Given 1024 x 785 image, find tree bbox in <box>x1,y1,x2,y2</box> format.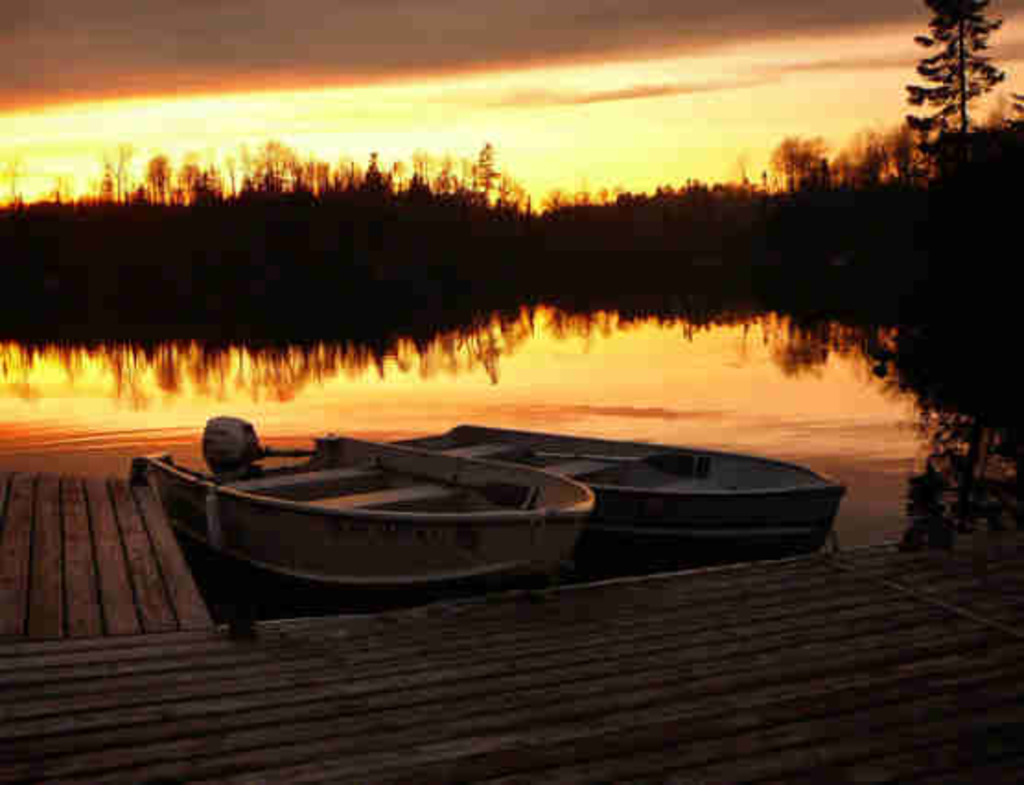
<box>908,7,1009,127</box>.
